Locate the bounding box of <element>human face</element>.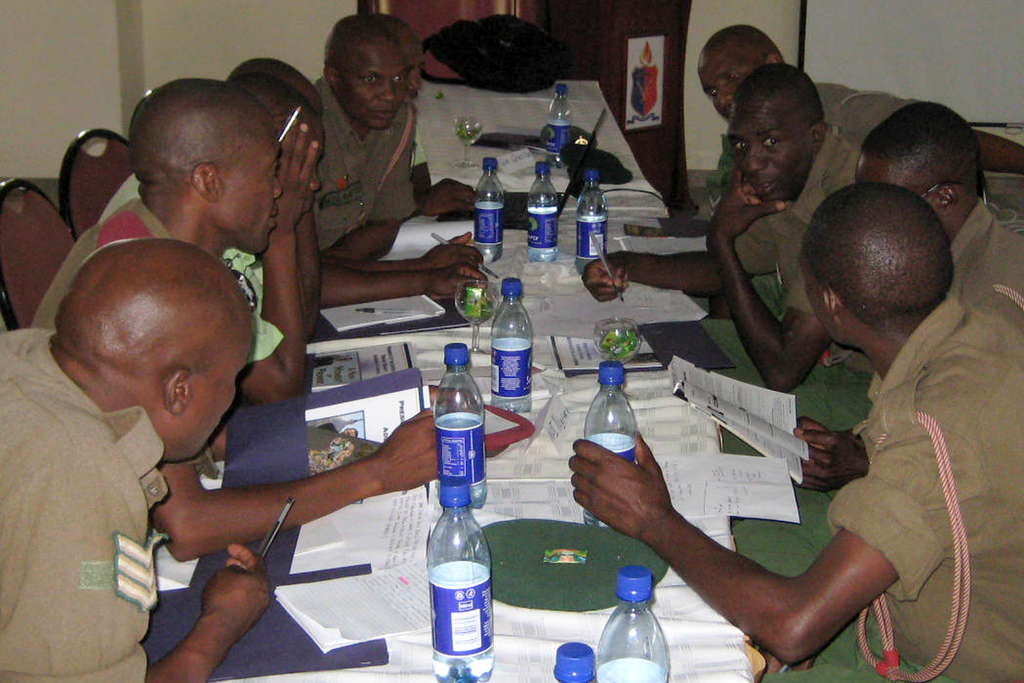
Bounding box: [left=218, top=128, right=282, bottom=256].
